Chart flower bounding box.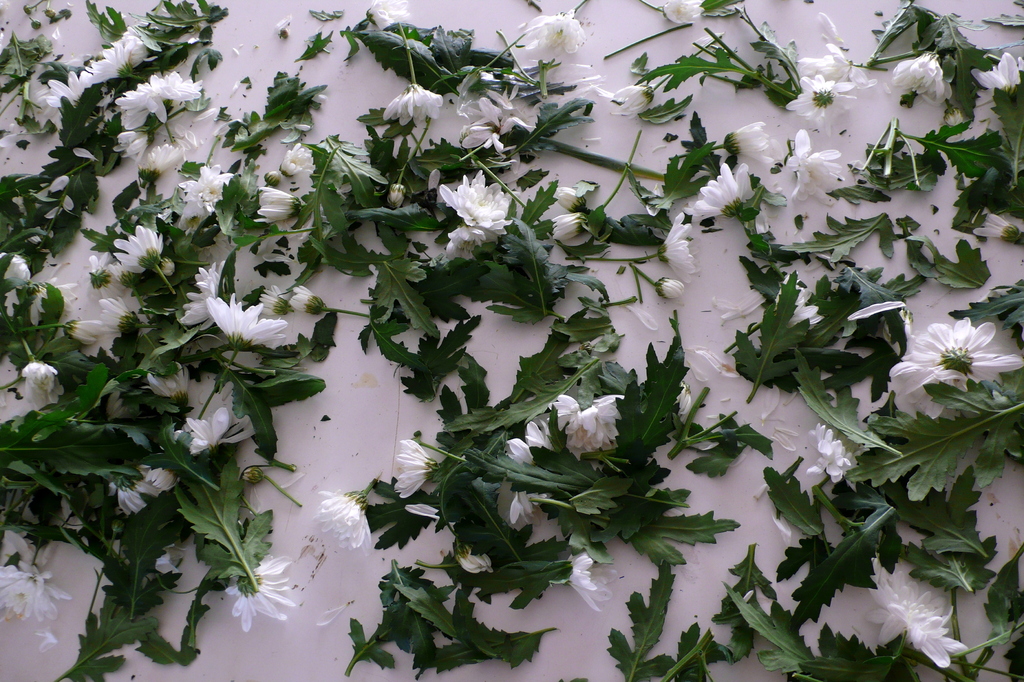
Charted: detection(228, 553, 299, 633).
